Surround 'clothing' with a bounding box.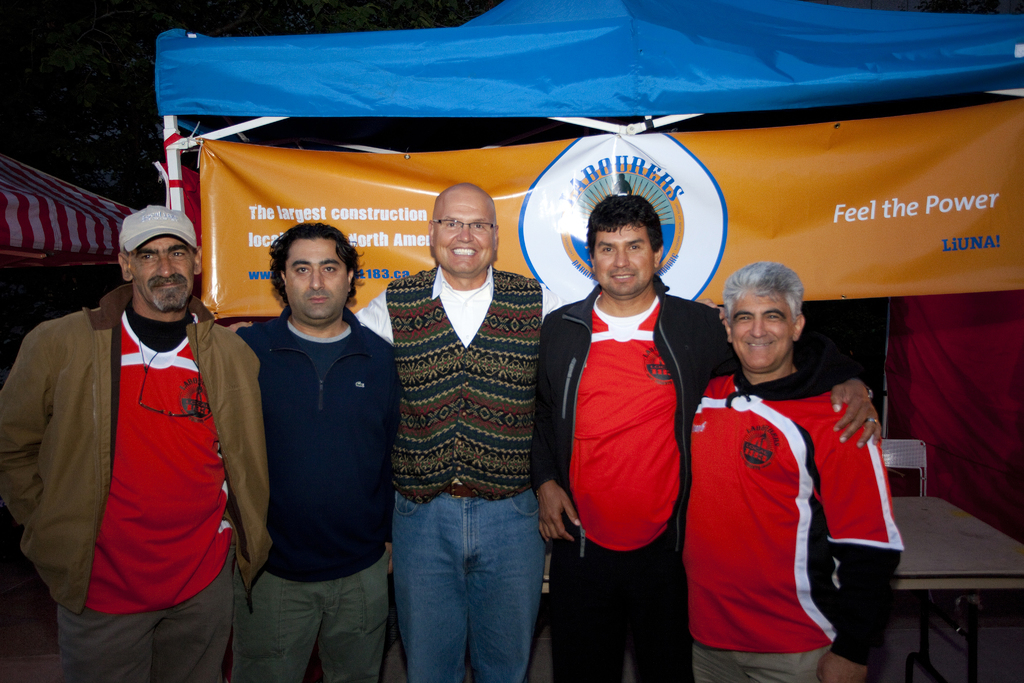
363,288,565,682.
